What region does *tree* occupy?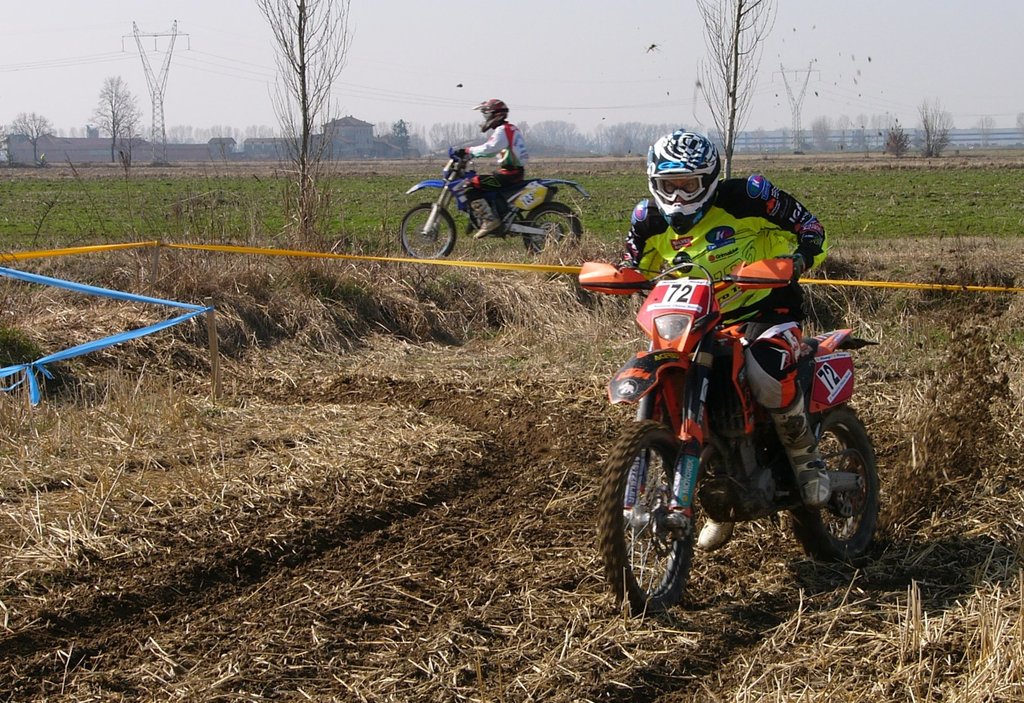
(x1=692, y1=0, x2=770, y2=182).
